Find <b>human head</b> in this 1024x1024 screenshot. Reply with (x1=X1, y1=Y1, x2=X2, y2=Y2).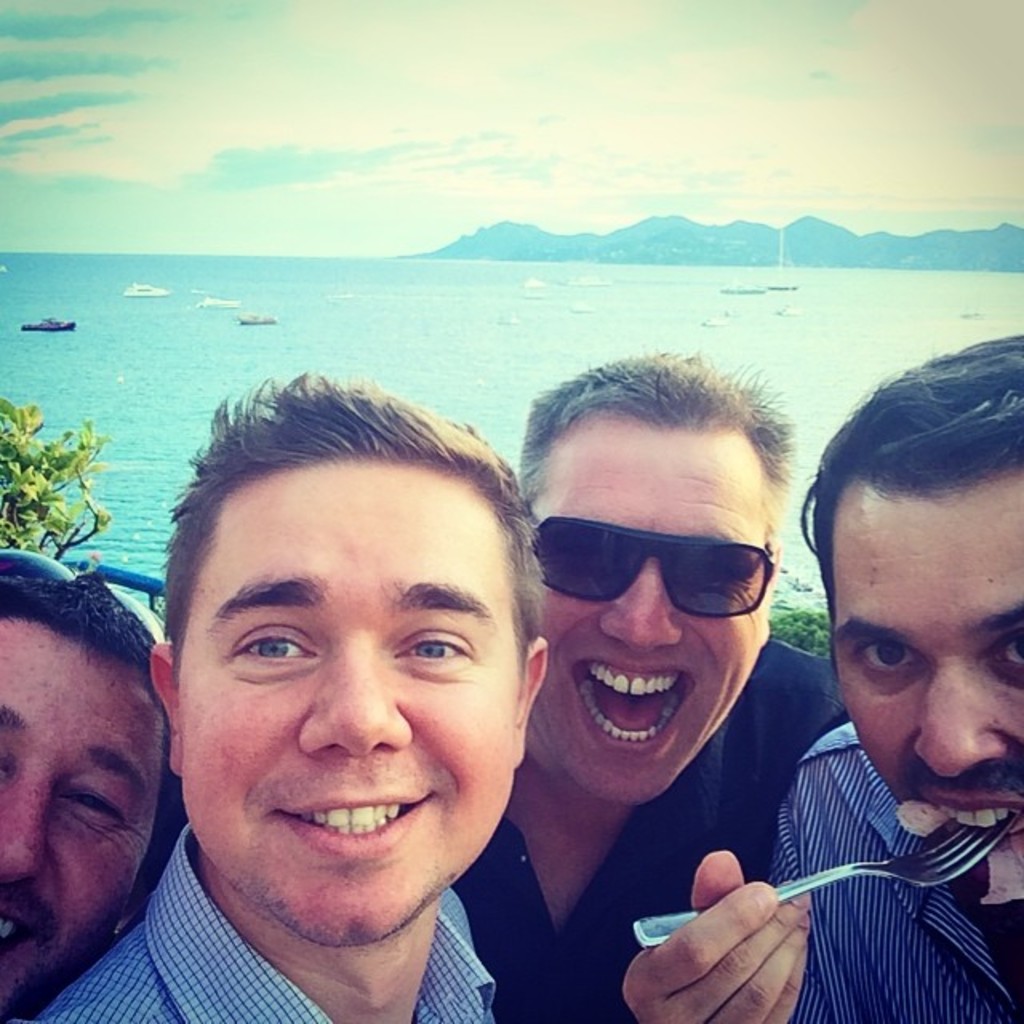
(x1=146, y1=368, x2=547, y2=962).
